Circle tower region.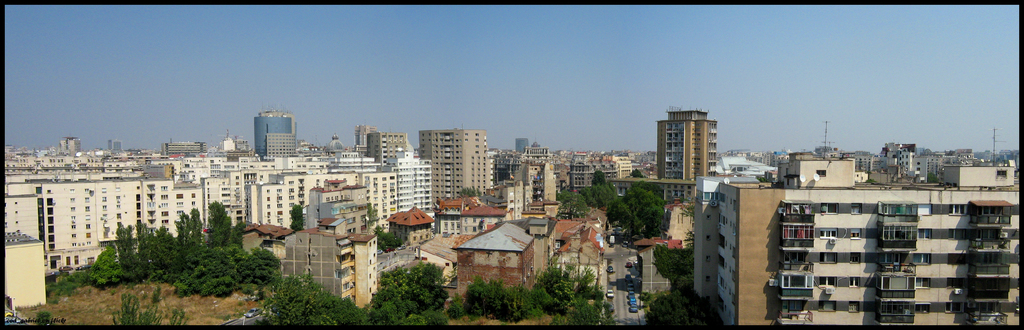
Region: pyautogui.locateOnScreen(246, 108, 300, 160).
